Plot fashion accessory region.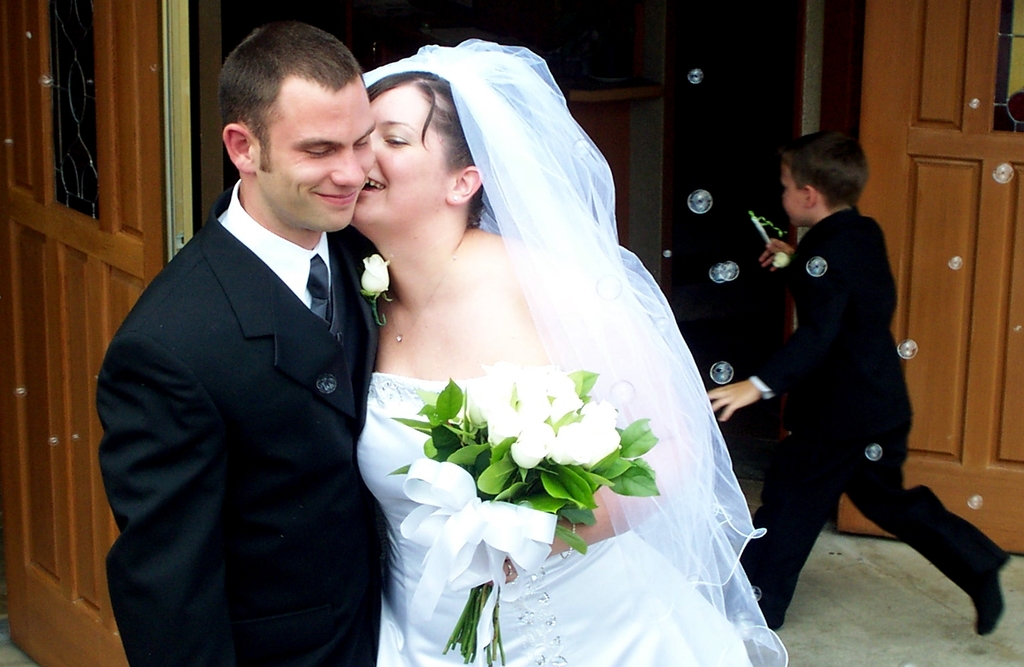
Plotted at 361/40/795/666.
